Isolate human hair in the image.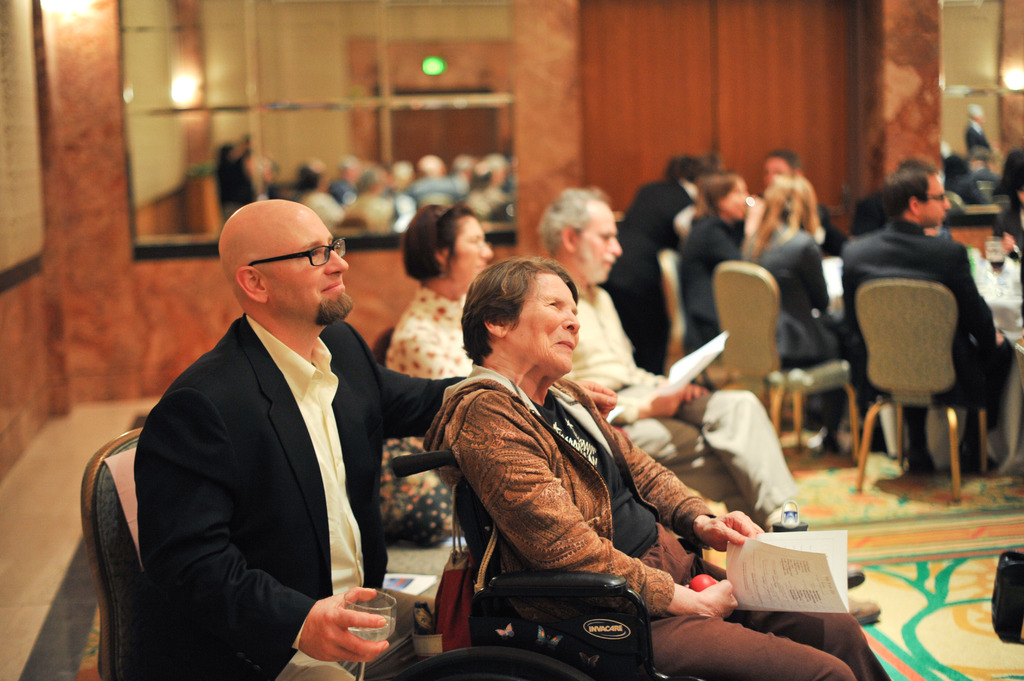
Isolated region: {"x1": 887, "y1": 174, "x2": 932, "y2": 217}.
